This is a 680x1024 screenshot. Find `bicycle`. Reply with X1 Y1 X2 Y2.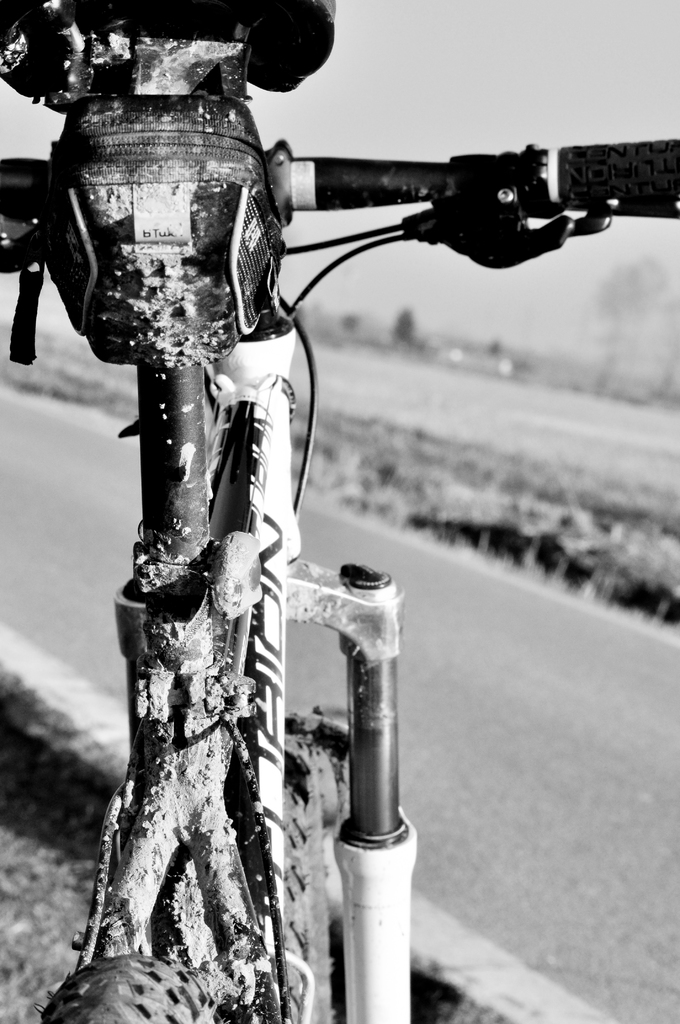
4 0 679 1021.
